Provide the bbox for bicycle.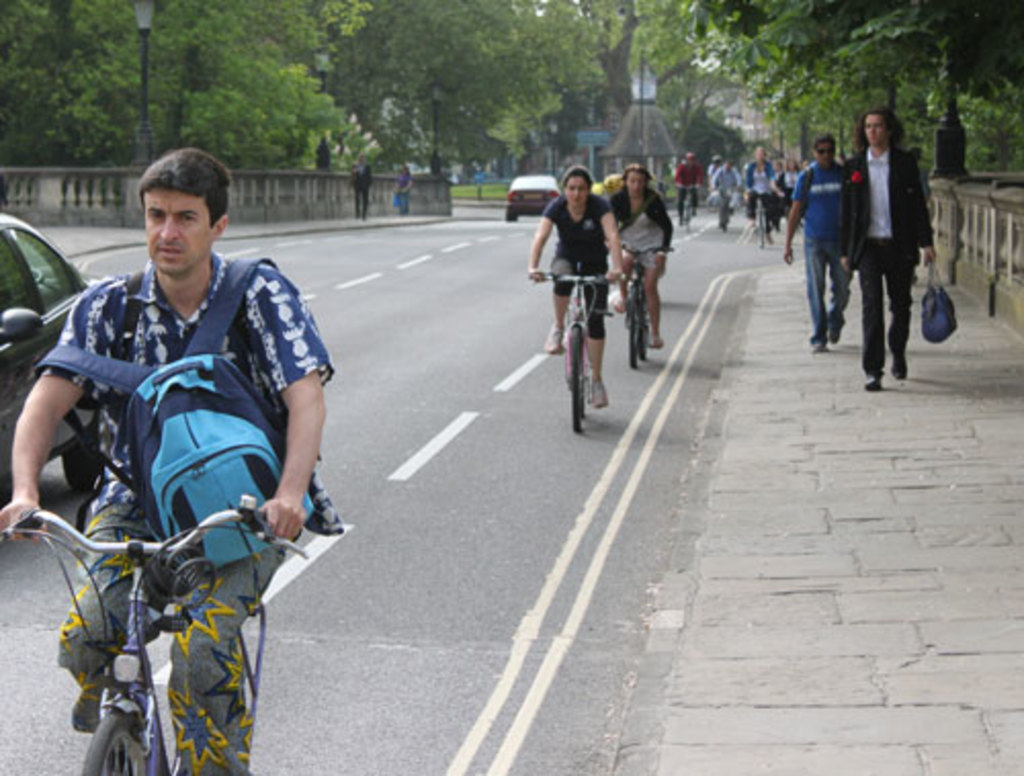
{"x1": 0, "y1": 498, "x2": 307, "y2": 774}.
